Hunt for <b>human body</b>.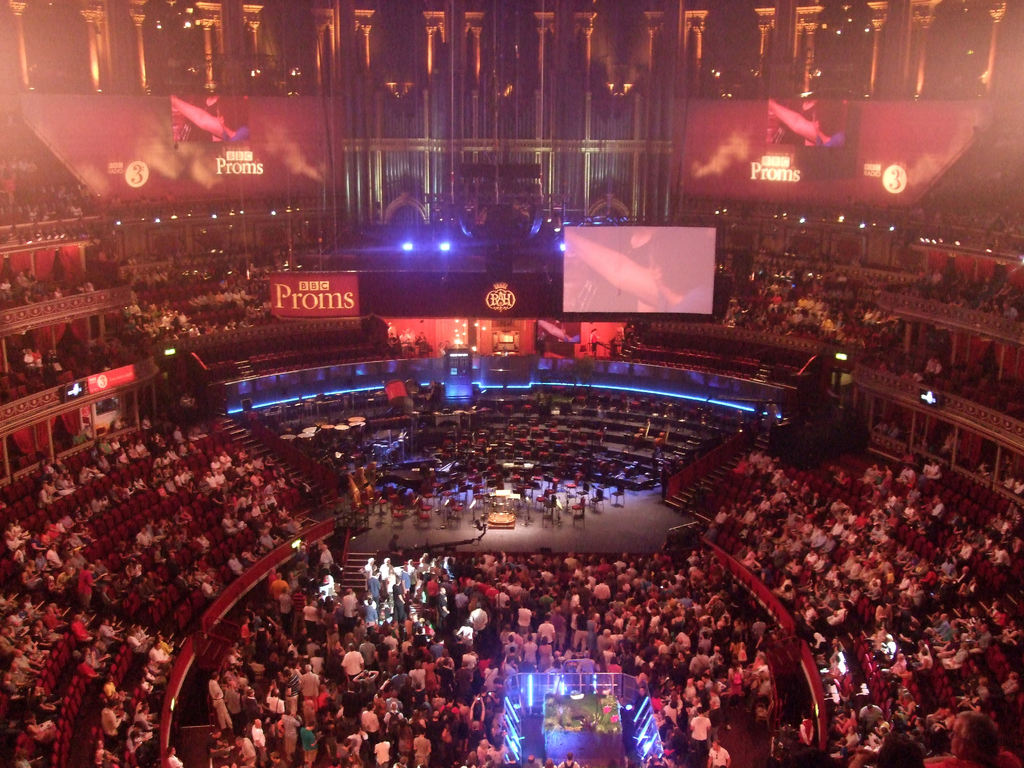
Hunted down at 291:637:298:659.
